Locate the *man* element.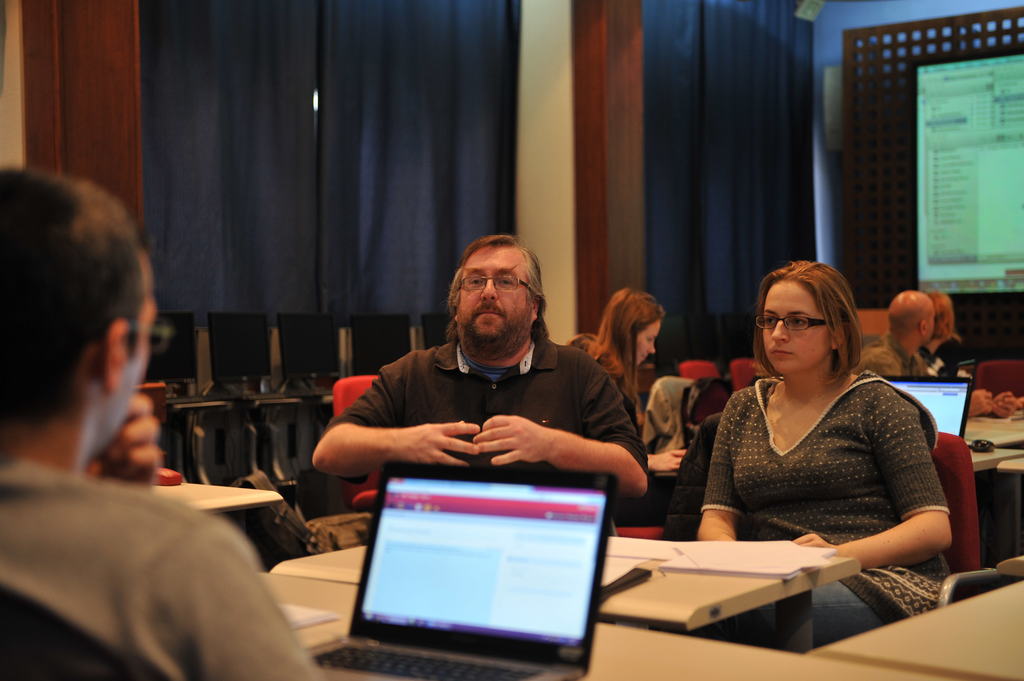
Element bbox: (left=0, top=166, right=332, bottom=680).
